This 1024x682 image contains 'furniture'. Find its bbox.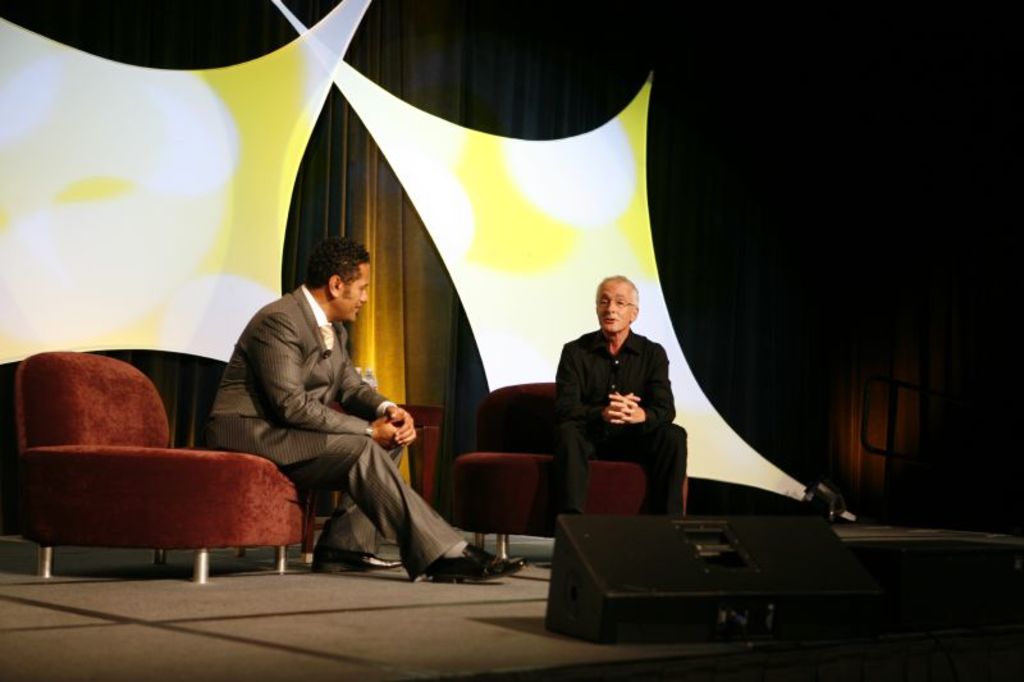
<bbox>19, 351, 301, 583</bbox>.
